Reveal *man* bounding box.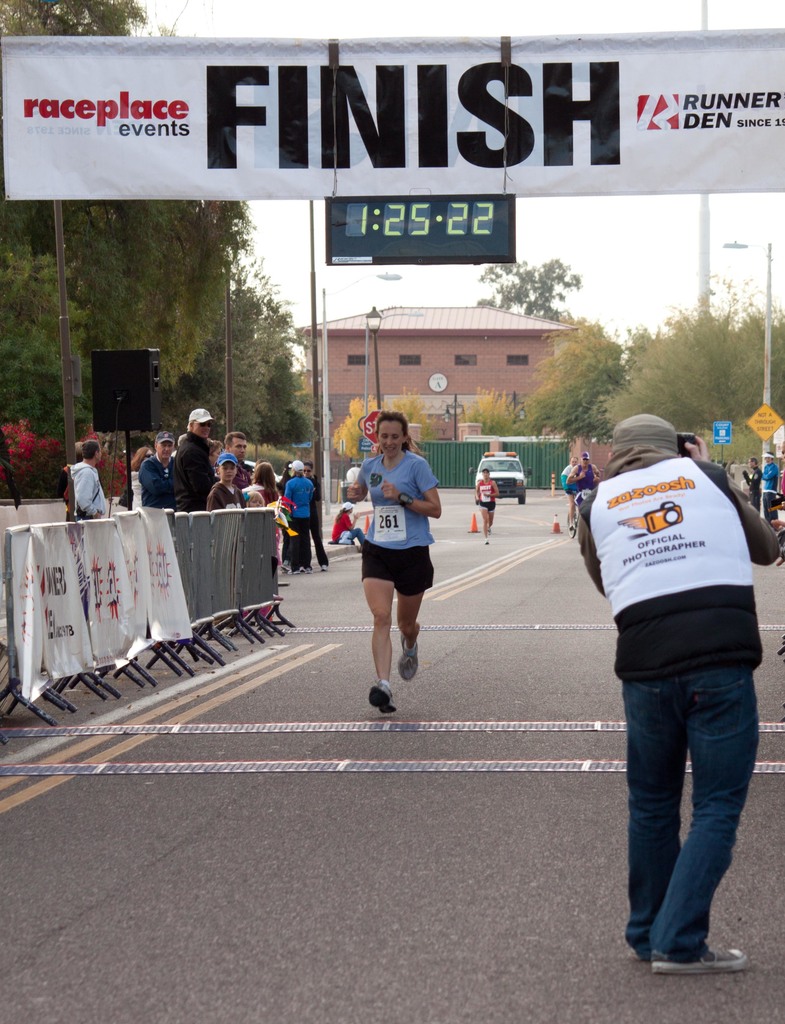
Revealed: bbox=[567, 452, 601, 493].
